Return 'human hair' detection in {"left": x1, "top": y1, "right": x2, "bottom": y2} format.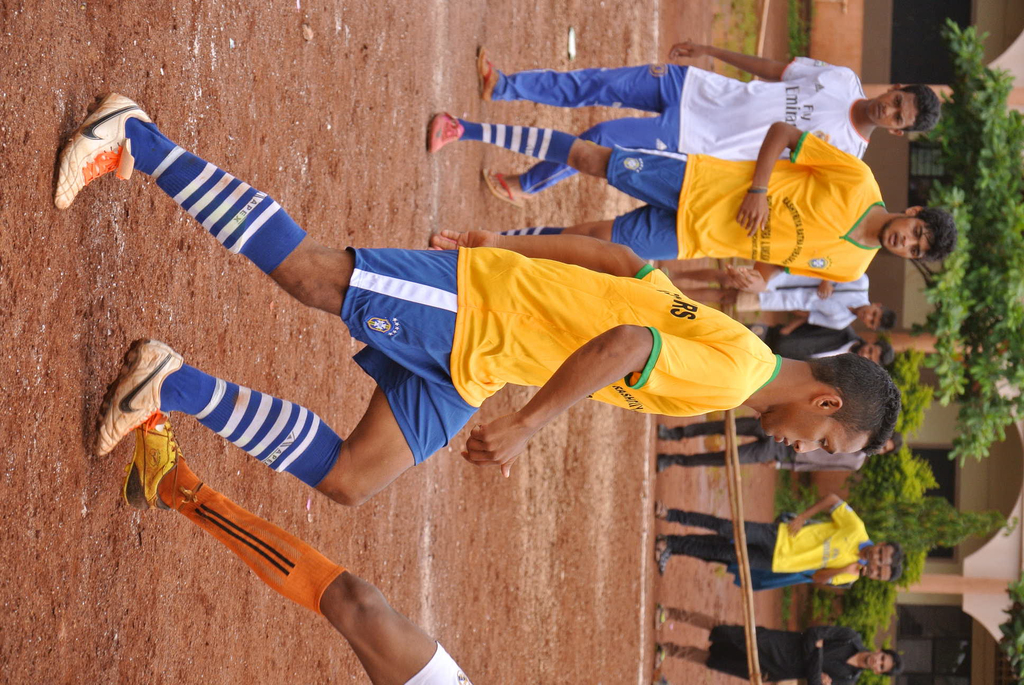
{"left": 909, "top": 207, "right": 957, "bottom": 262}.
